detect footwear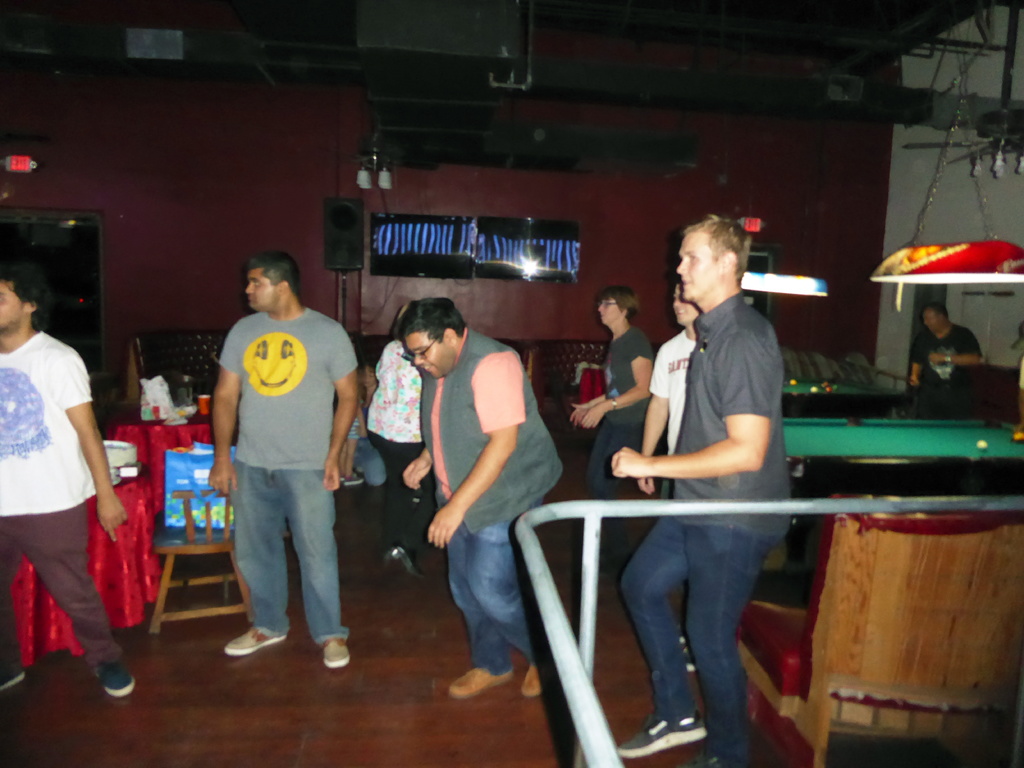
{"x1": 513, "y1": 659, "x2": 544, "y2": 696}
